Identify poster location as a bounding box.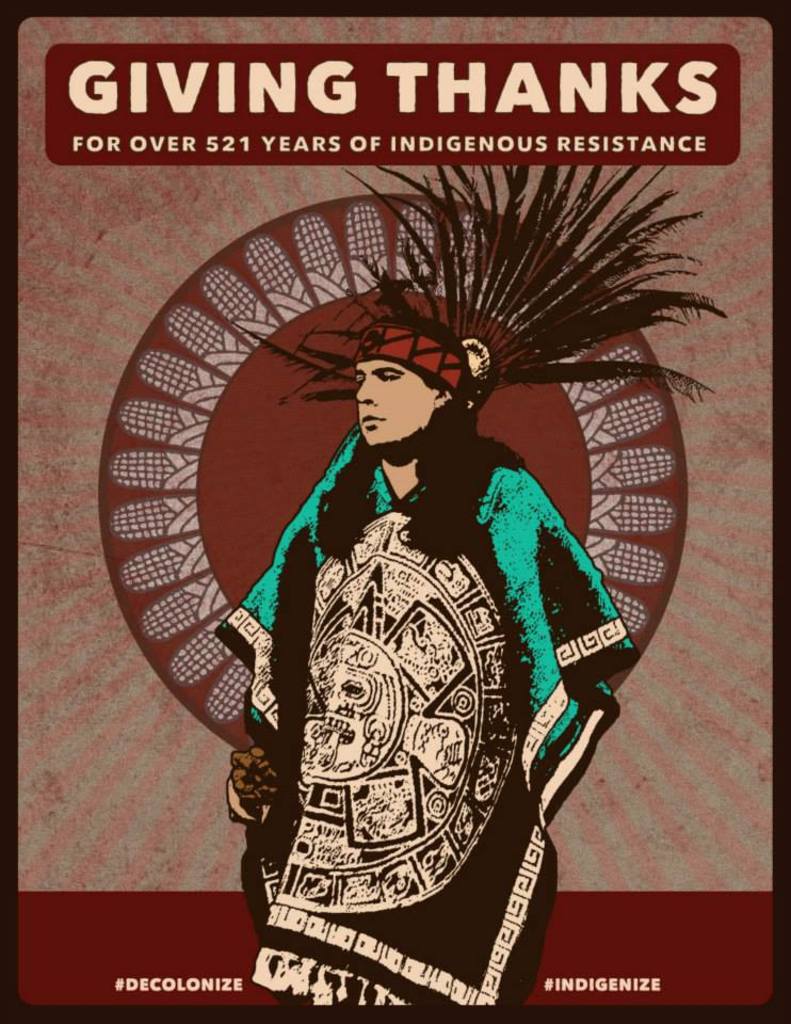
(x1=18, y1=13, x2=775, y2=1011).
